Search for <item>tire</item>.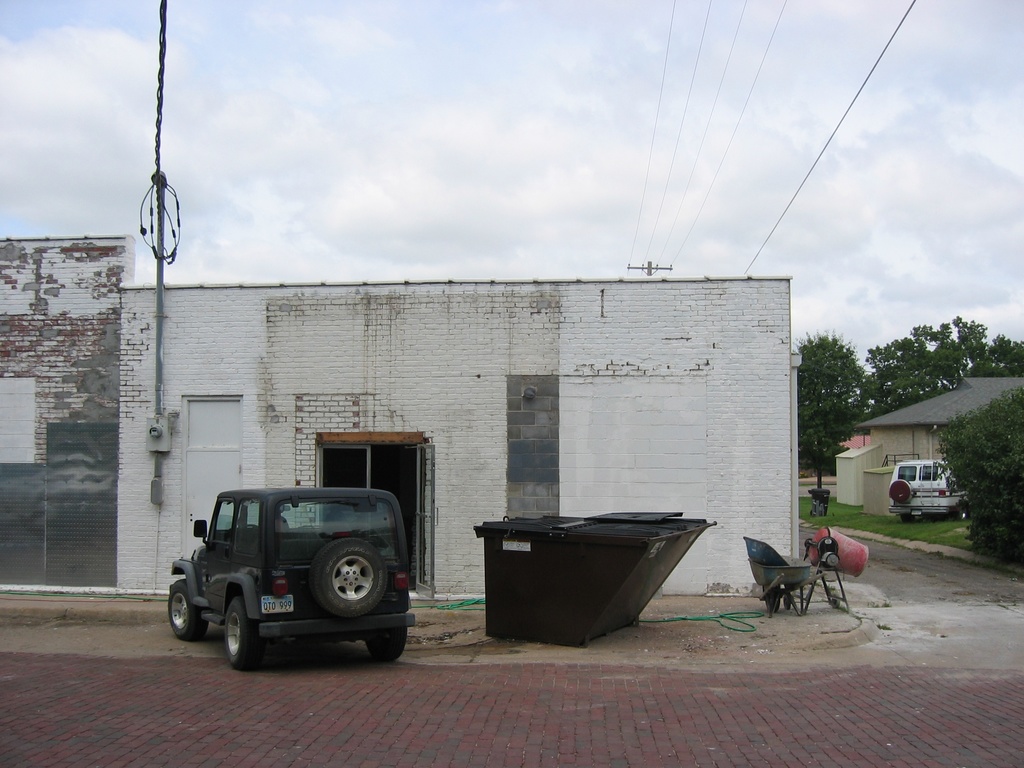
Found at x1=368, y1=627, x2=406, y2=664.
